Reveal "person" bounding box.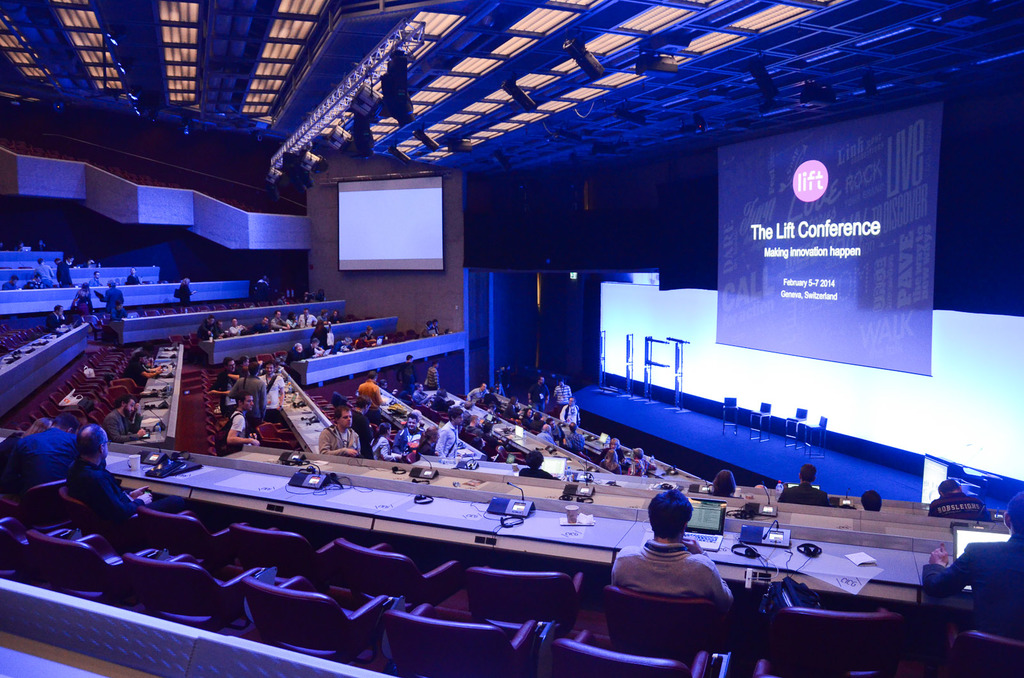
Revealed: select_region(522, 413, 543, 428).
